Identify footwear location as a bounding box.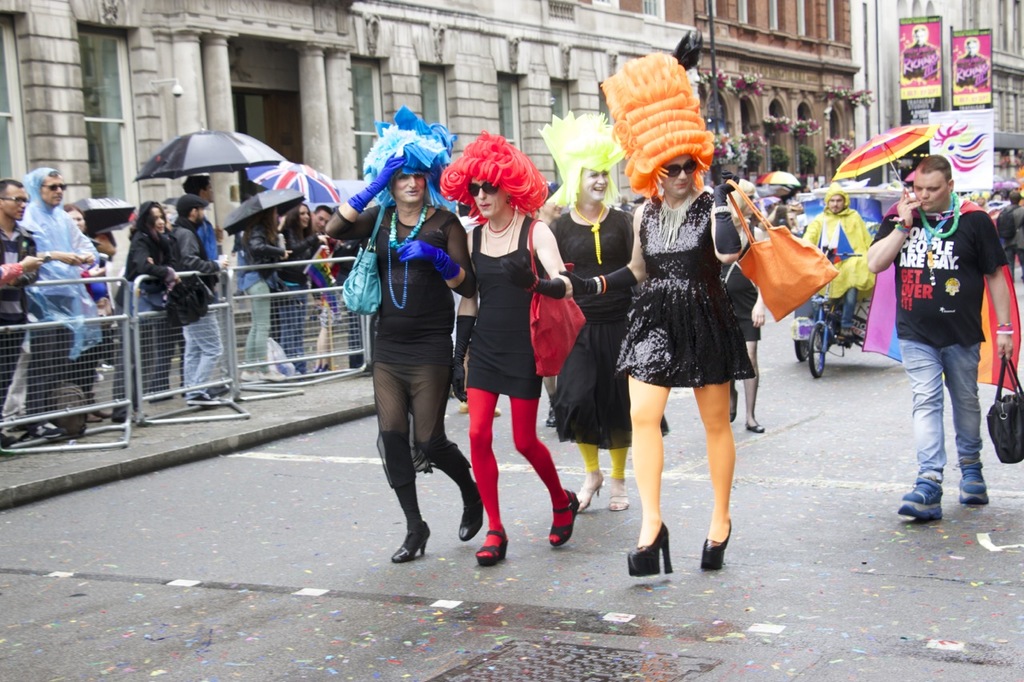
locate(239, 365, 261, 383).
